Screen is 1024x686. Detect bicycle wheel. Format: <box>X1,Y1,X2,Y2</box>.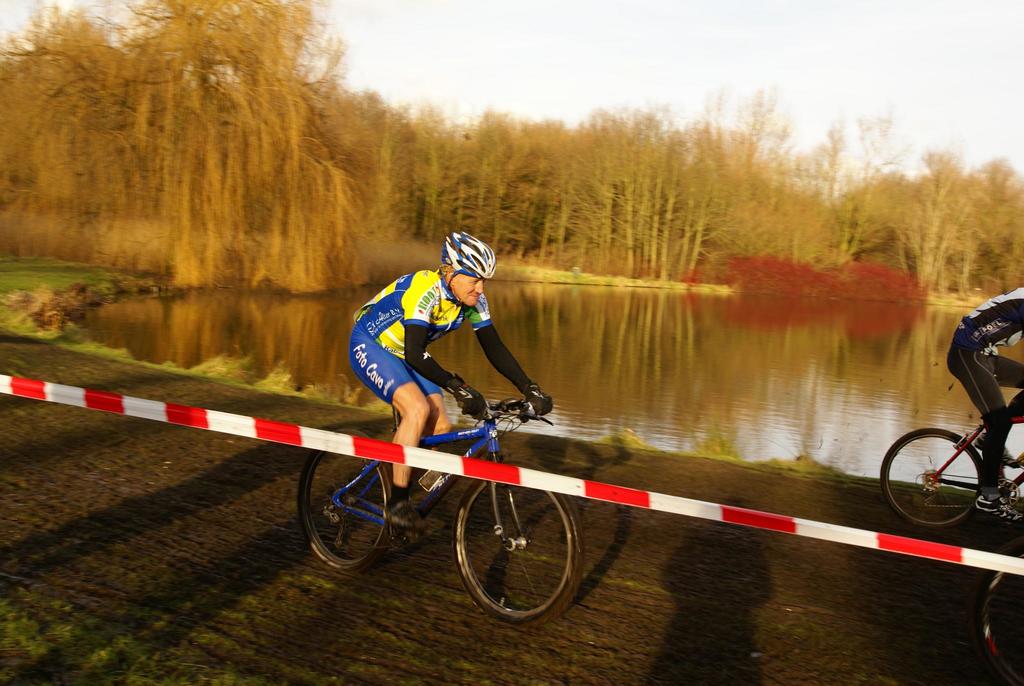
<box>454,475,570,624</box>.
